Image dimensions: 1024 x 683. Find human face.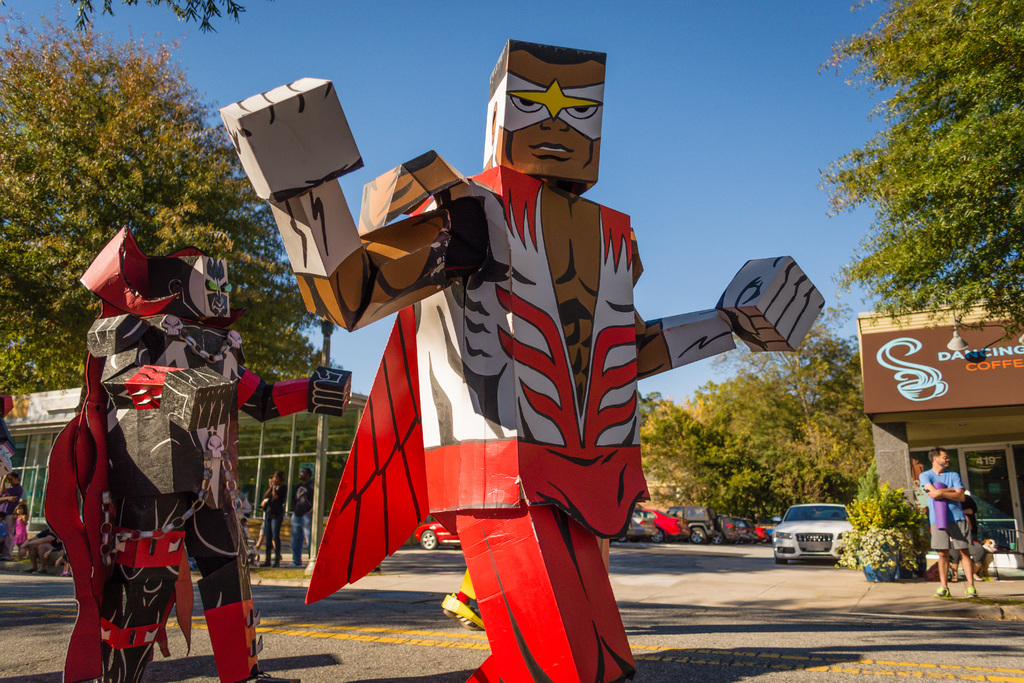
bbox(203, 256, 234, 320).
